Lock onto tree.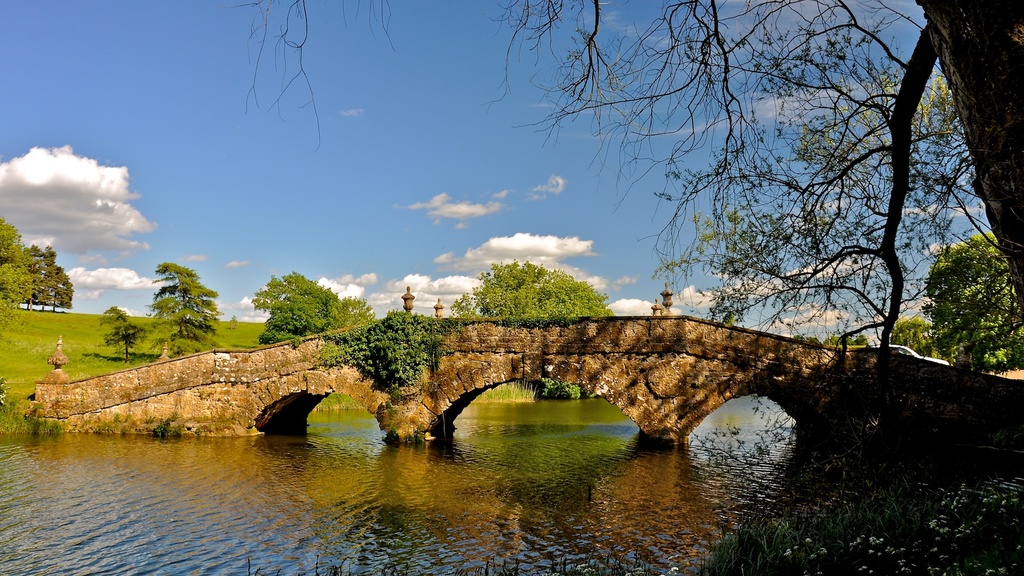
Locked: left=40, top=241, right=75, bottom=317.
